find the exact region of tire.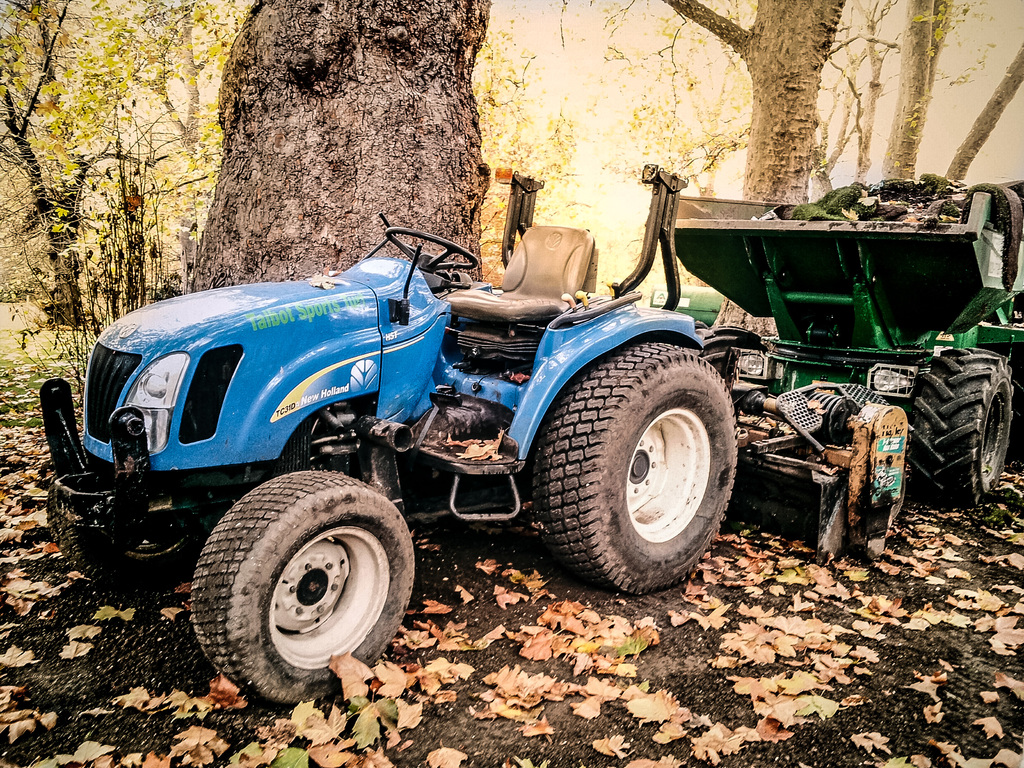
Exact region: l=533, t=340, r=739, b=596.
